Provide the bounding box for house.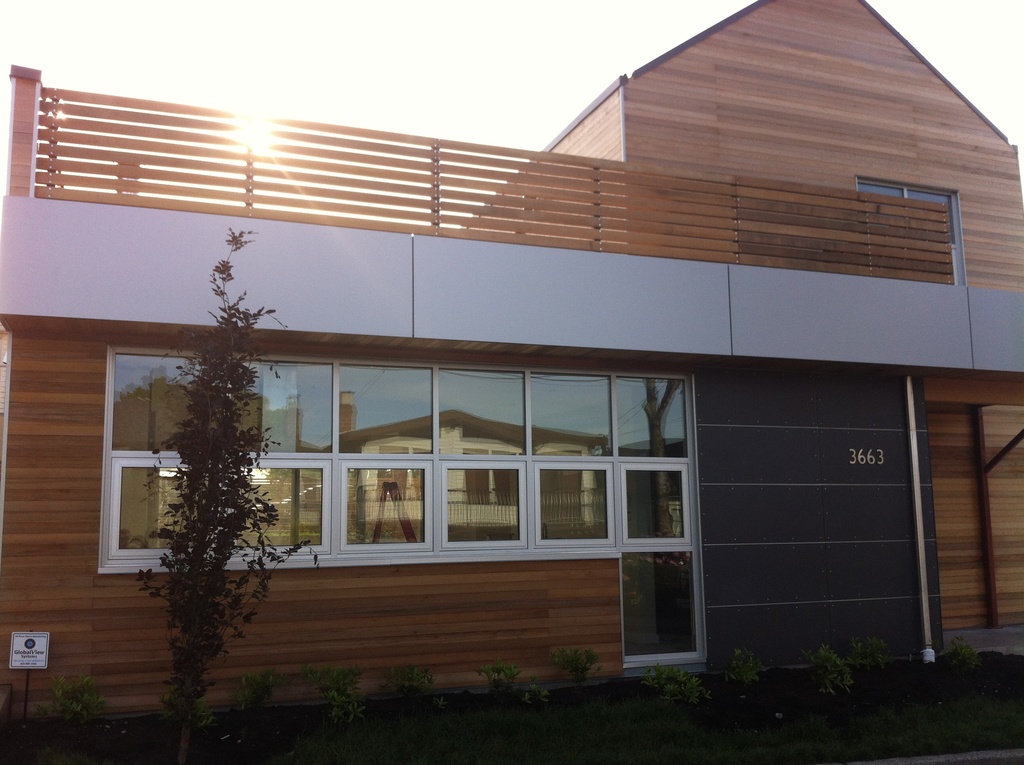
bbox(0, 0, 1023, 729).
